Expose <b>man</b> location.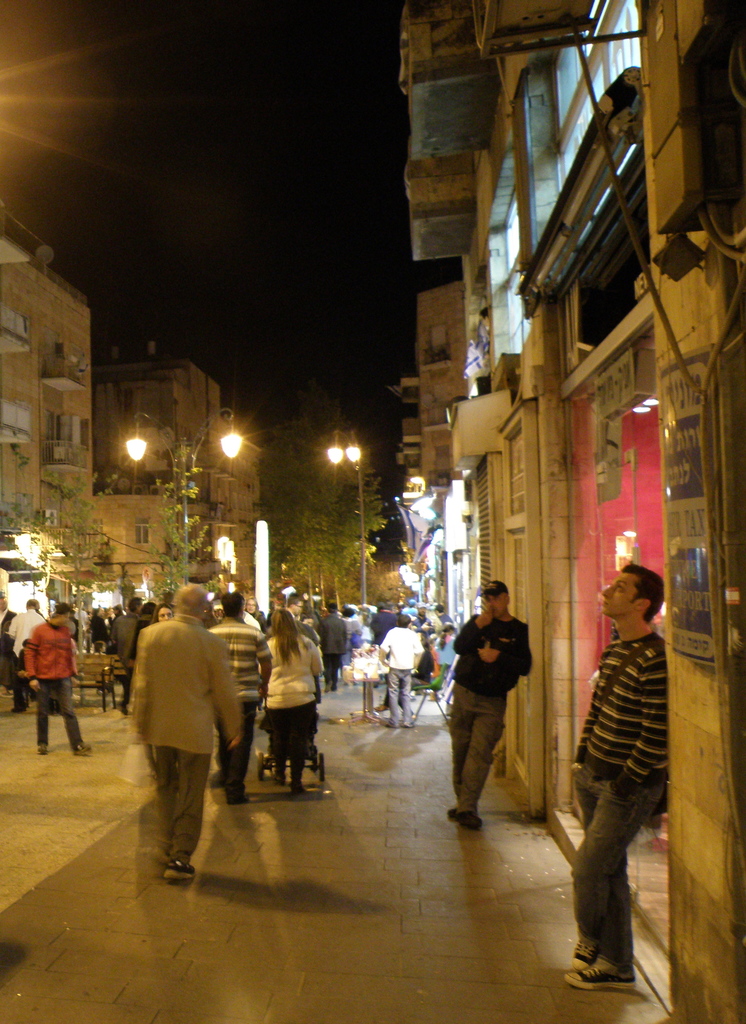
Exposed at (left=436, top=604, right=457, bottom=623).
